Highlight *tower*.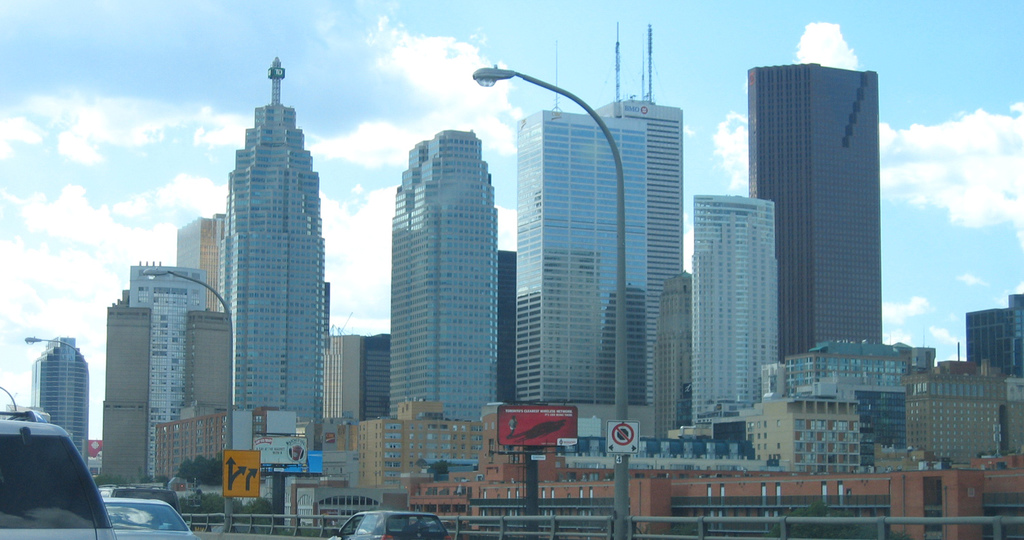
Highlighted region: box(685, 188, 777, 438).
